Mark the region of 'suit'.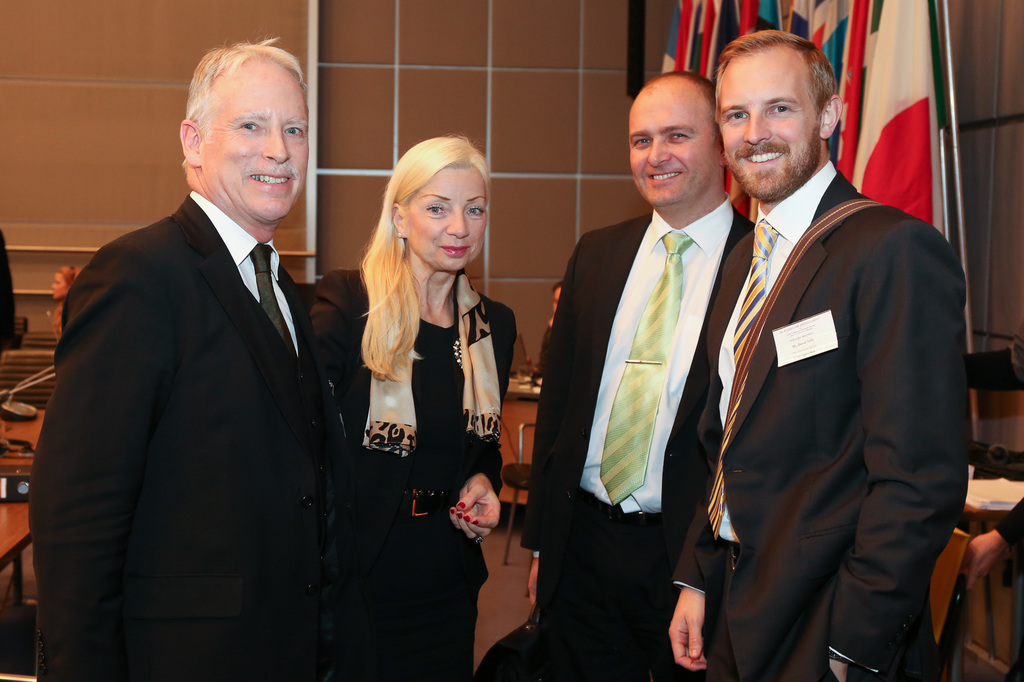
Region: detection(41, 40, 367, 681).
